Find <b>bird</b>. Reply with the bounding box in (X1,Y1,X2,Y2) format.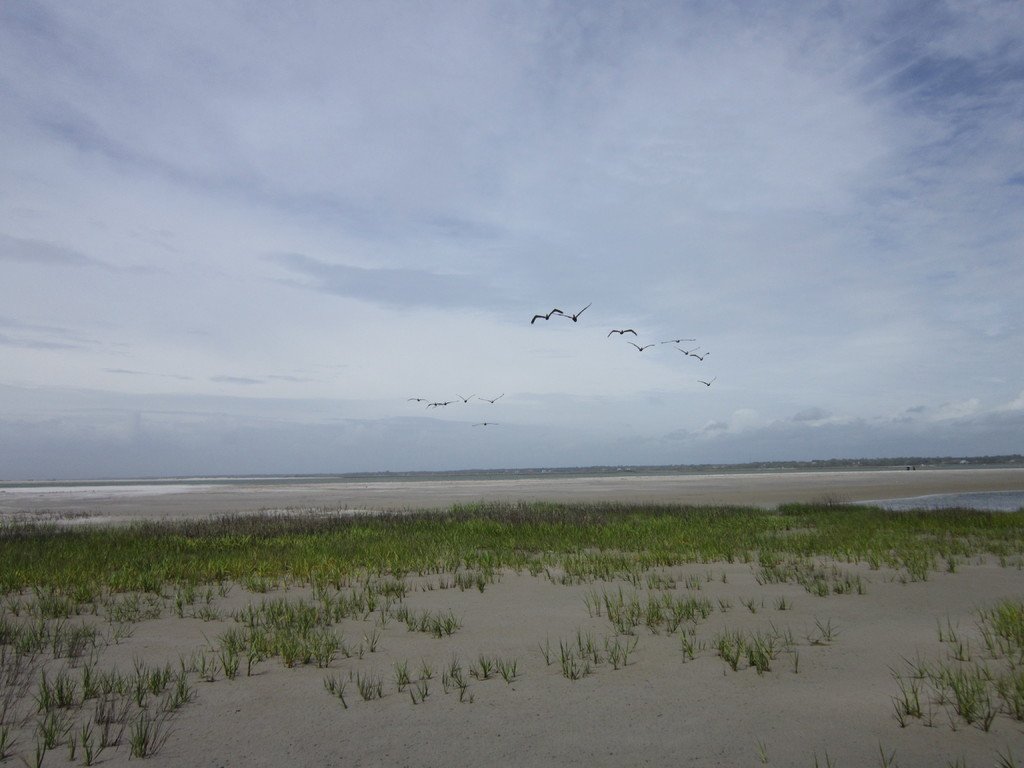
(456,389,477,403).
